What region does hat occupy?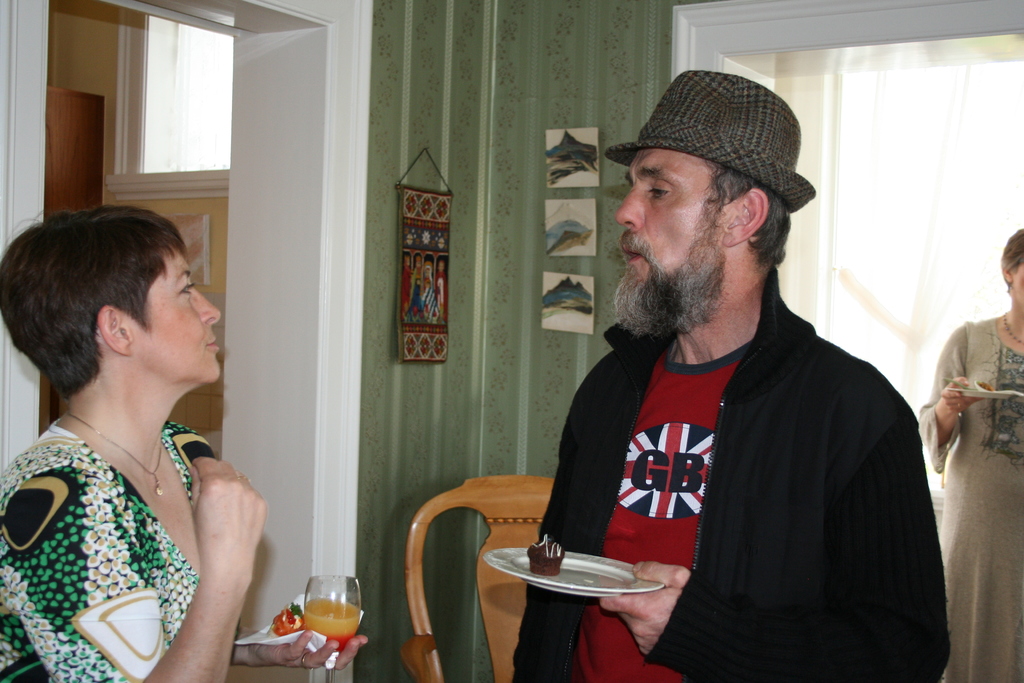
left=602, top=74, right=817, bottom=211.
